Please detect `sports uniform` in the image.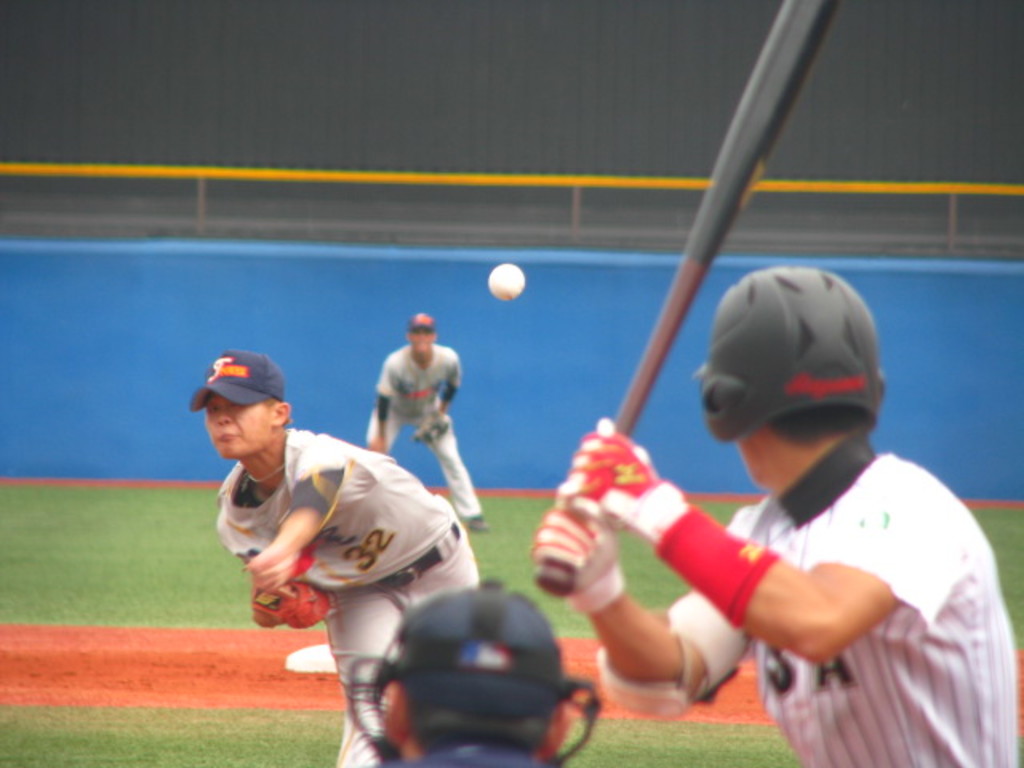
[534,262,1022,766].
